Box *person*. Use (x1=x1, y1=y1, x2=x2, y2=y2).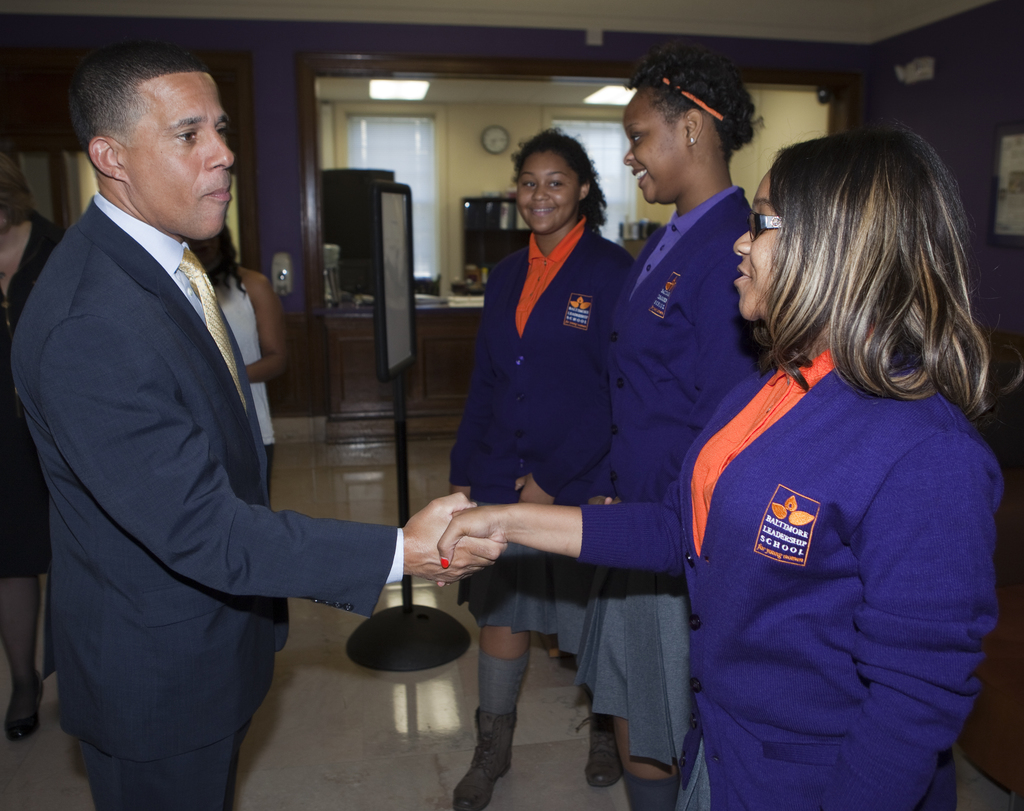
(x1=436, y1=123, x2=1023, y2=810).
